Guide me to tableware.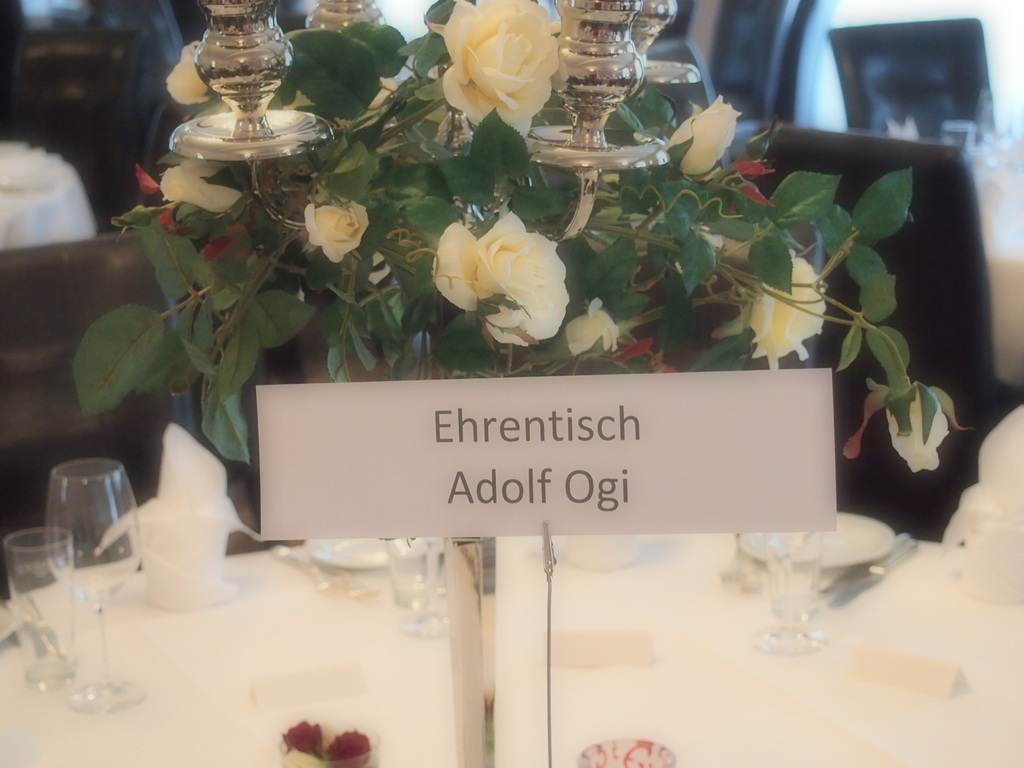
Guidance: crop(1, 526, 70, 691).
